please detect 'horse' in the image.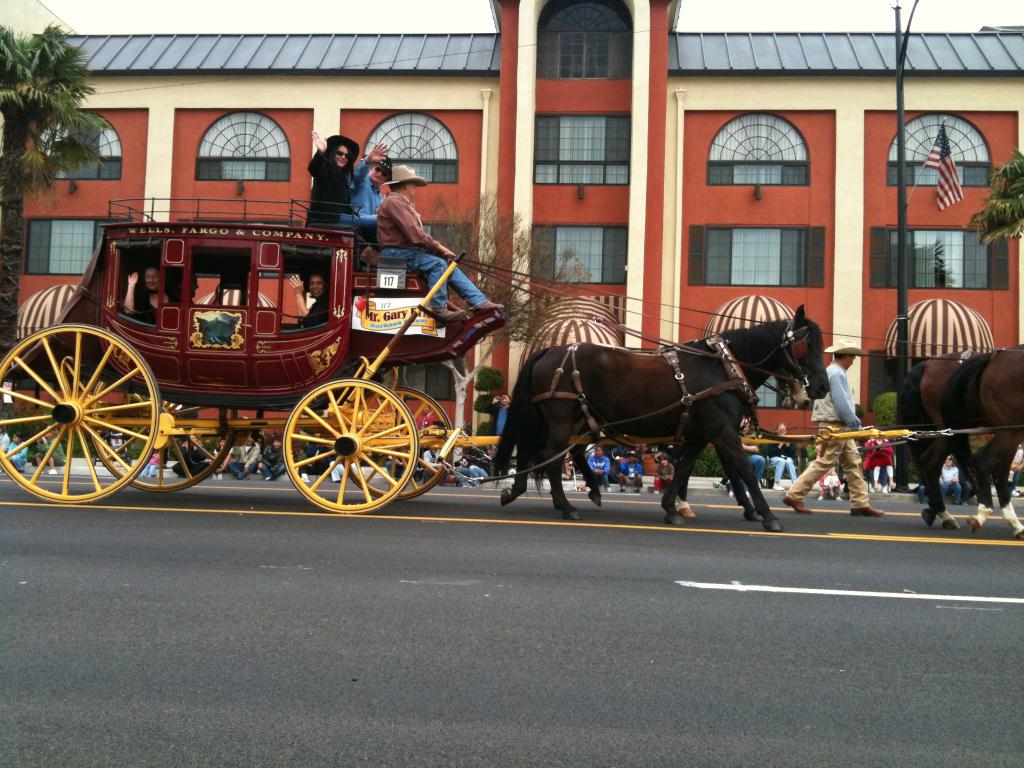
bbox=[529, 365, 813, 520].
